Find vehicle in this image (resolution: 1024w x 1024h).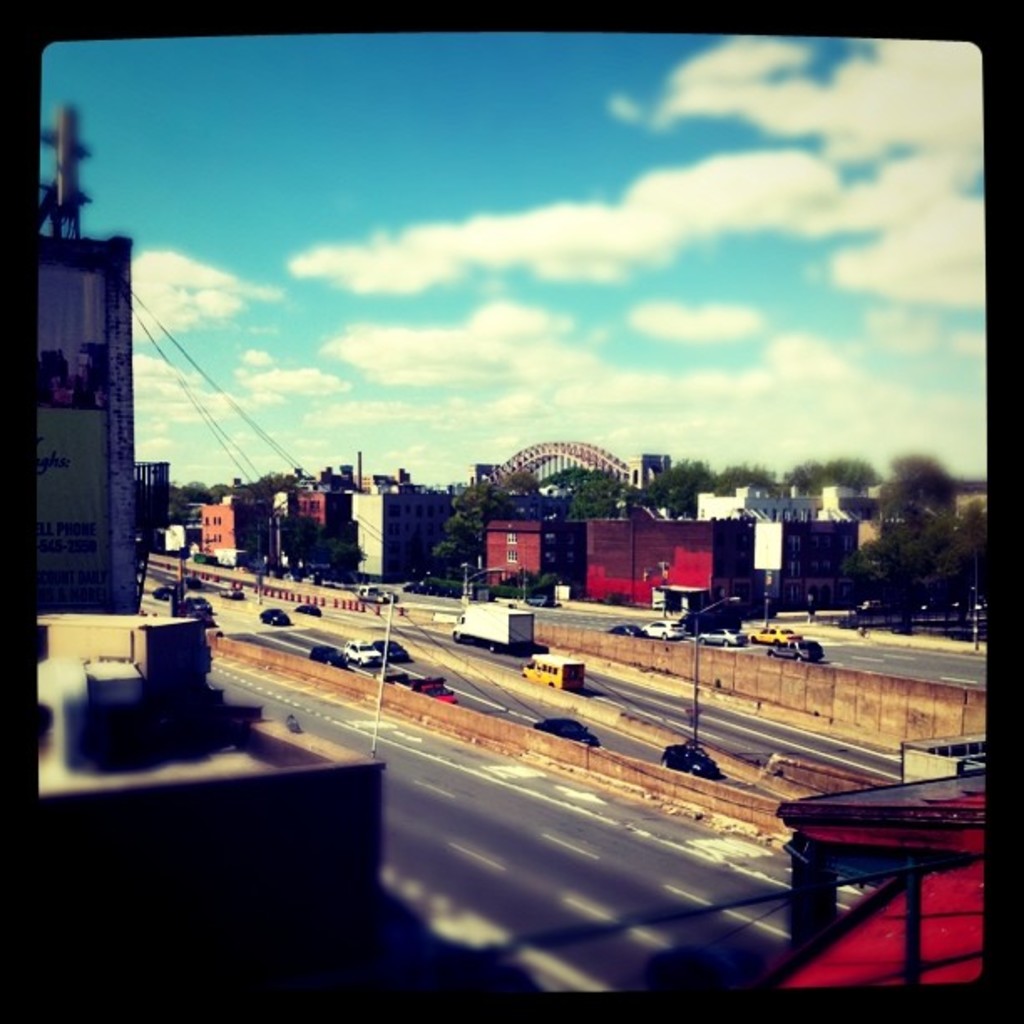
[654,735,723,780].
